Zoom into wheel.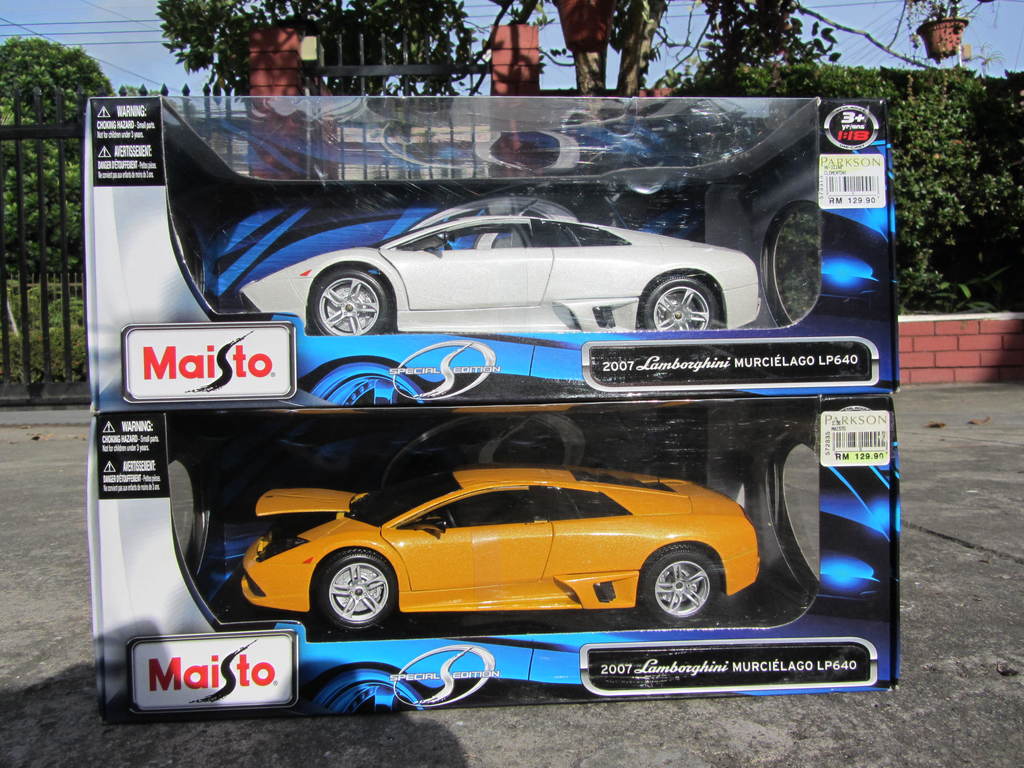
Zoom target: [left=644, top=278, right=716, bottom=332].
